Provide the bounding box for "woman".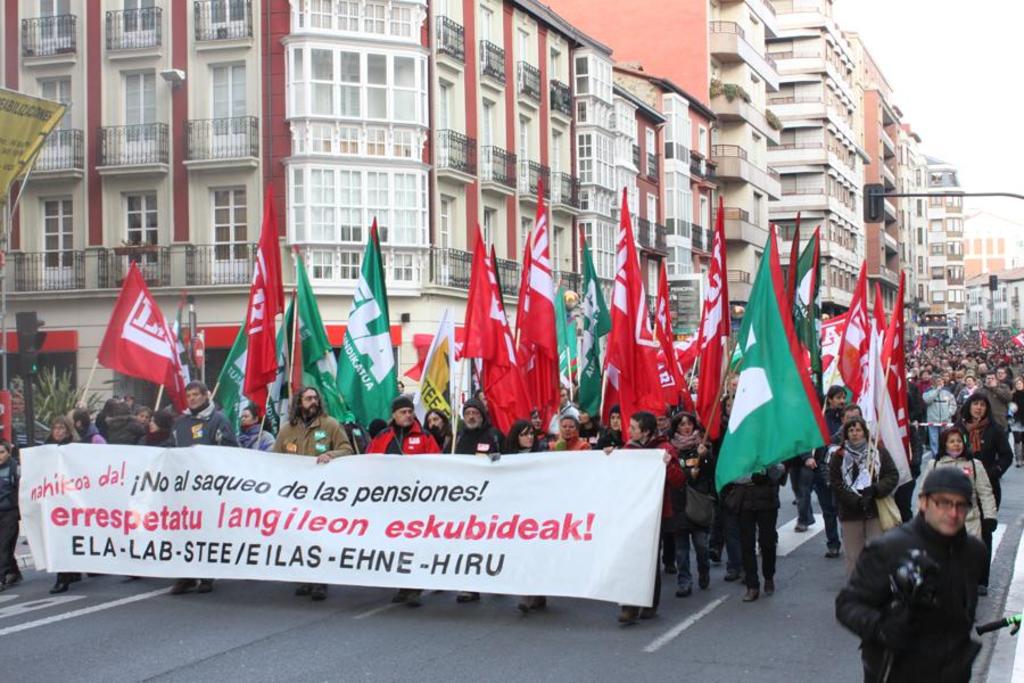
(42, 418, 77, 593).
